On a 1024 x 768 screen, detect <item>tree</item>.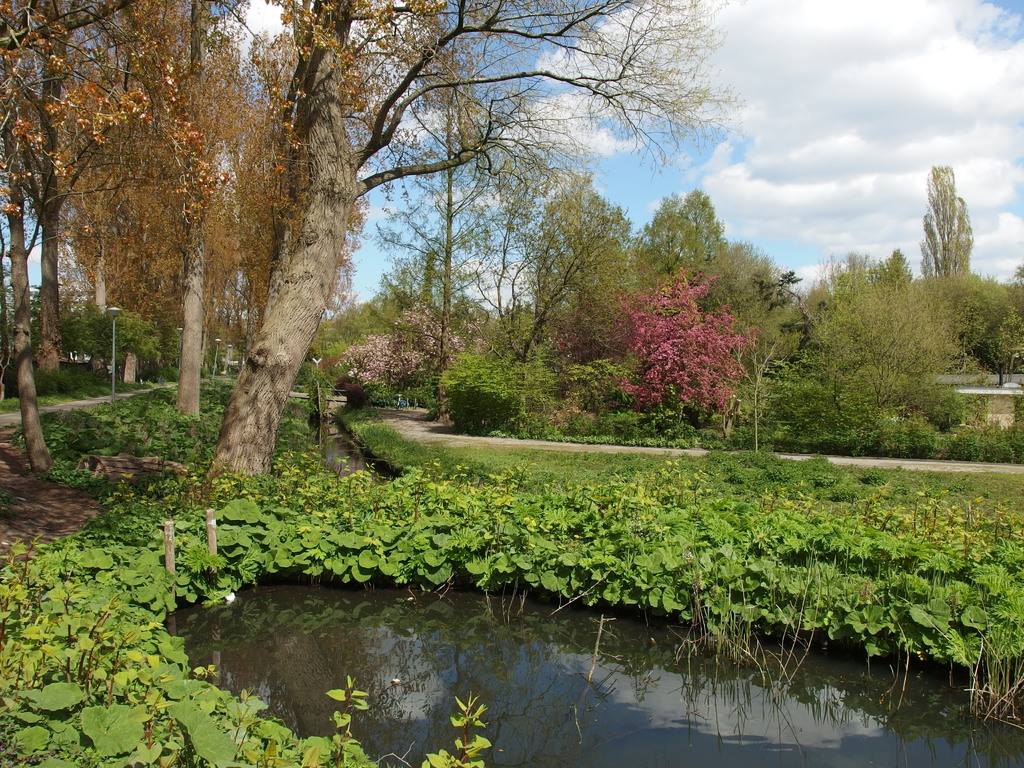
pyautogui.locateOnScreen(372, 145, 636, 358).
